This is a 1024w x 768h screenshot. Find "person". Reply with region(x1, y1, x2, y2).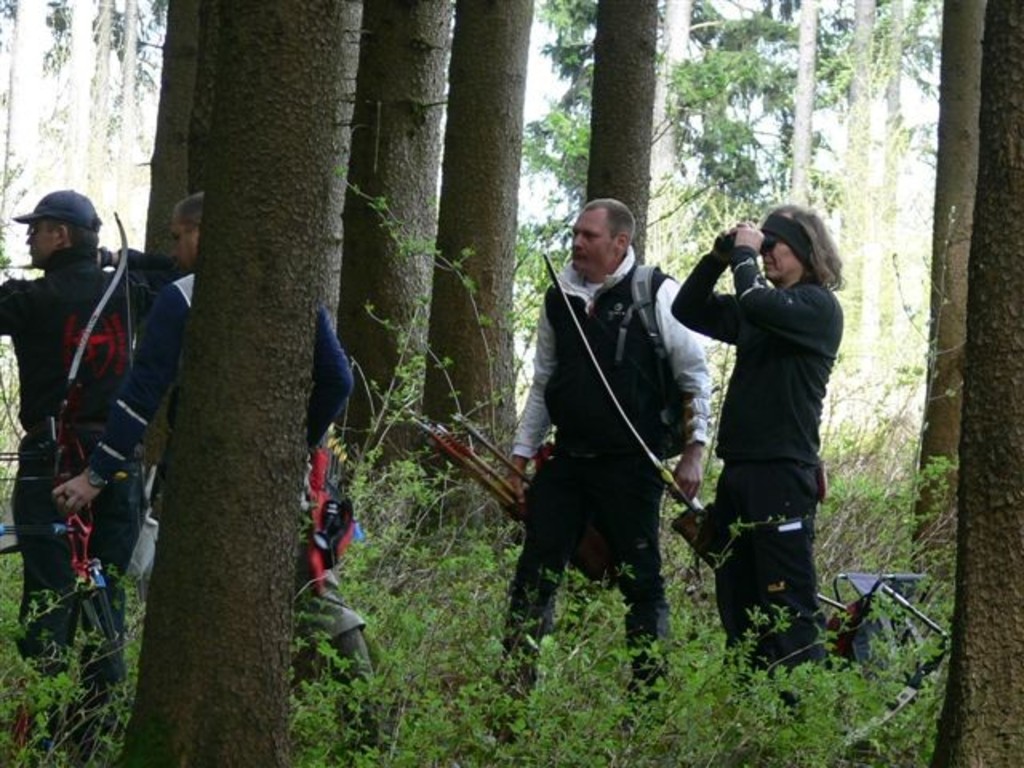
region(46, 186, 389, 744).
